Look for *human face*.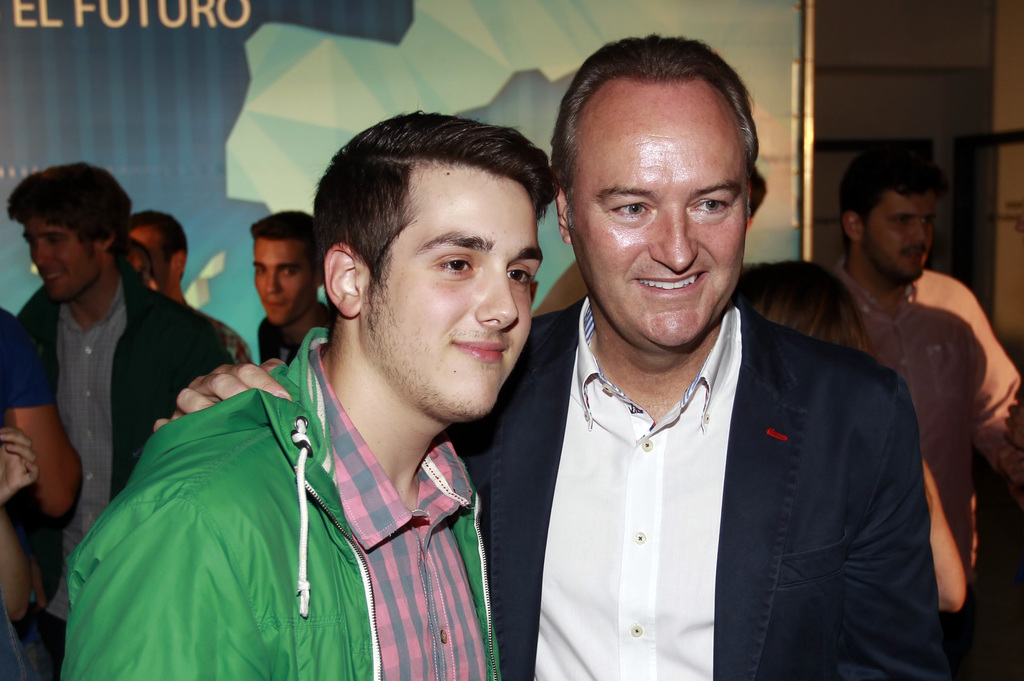
Found: left=131, top=234, right=181, bottom=298.
